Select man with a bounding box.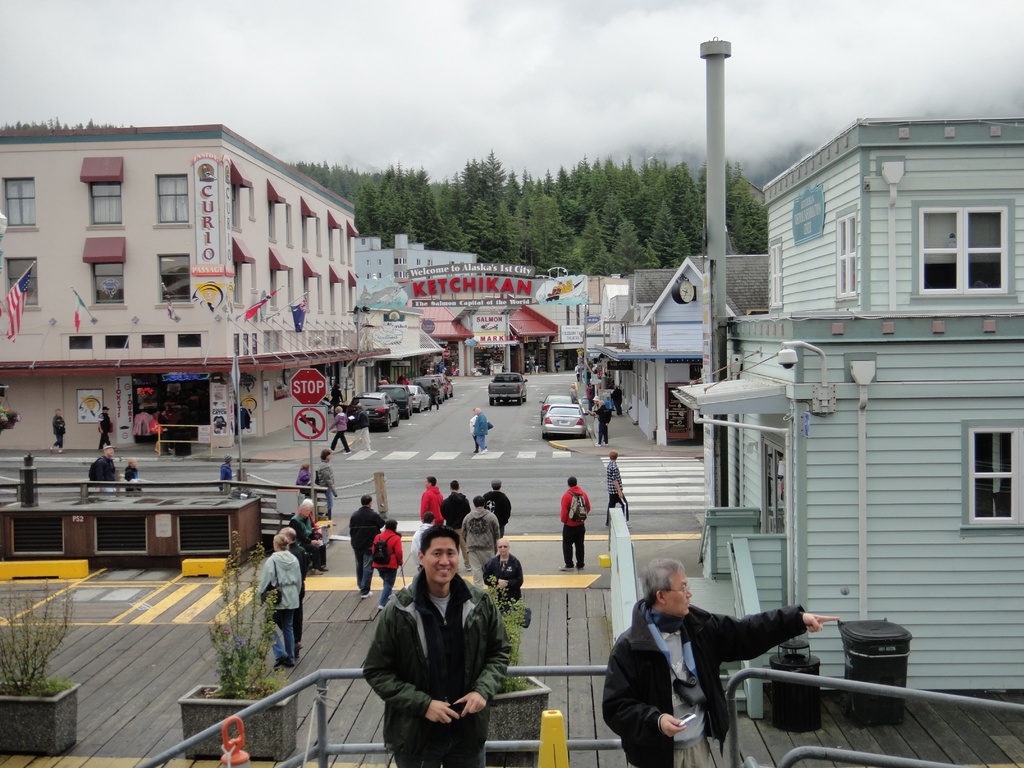
607:452:633:526.
